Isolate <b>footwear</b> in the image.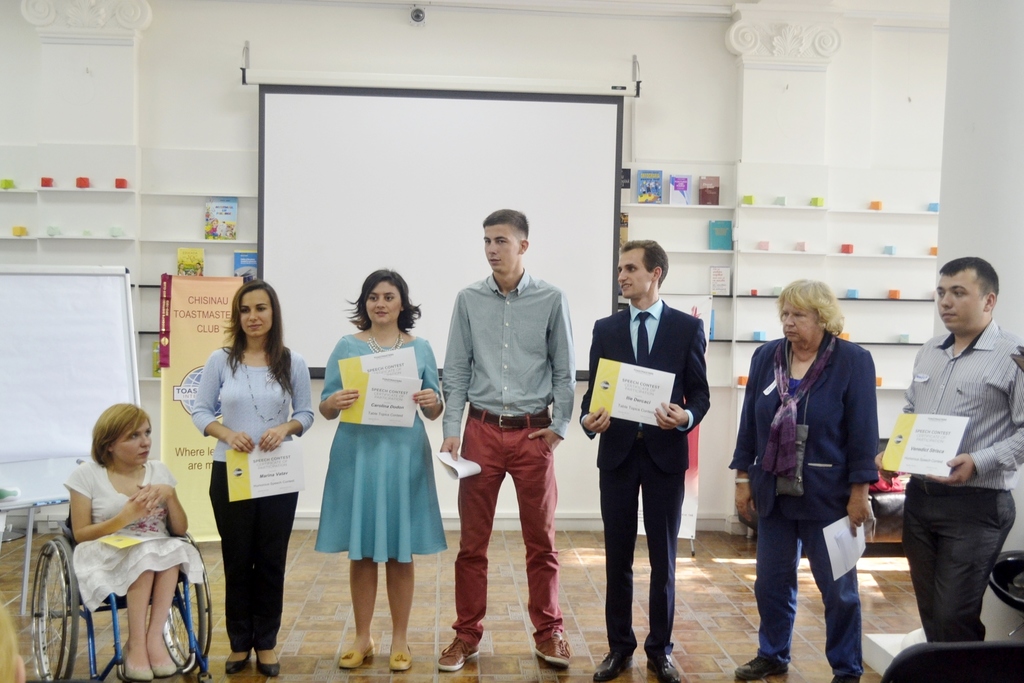
Isolated region: detection(259, 648, 281, 677).
